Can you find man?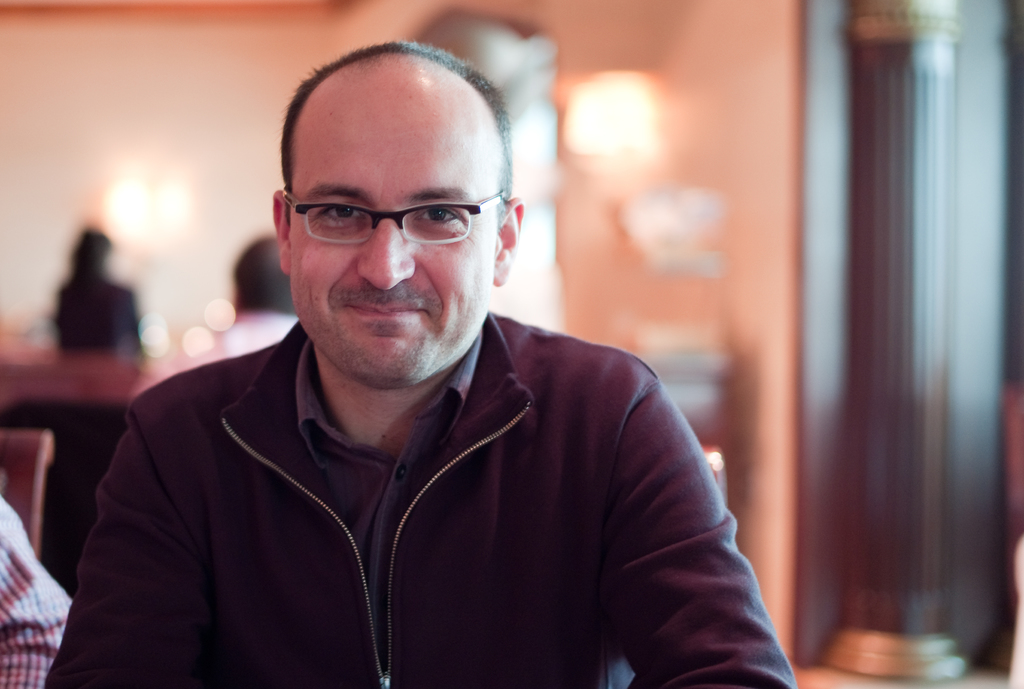
Yes, bounding box: locate(189, 235, 301, 366).
